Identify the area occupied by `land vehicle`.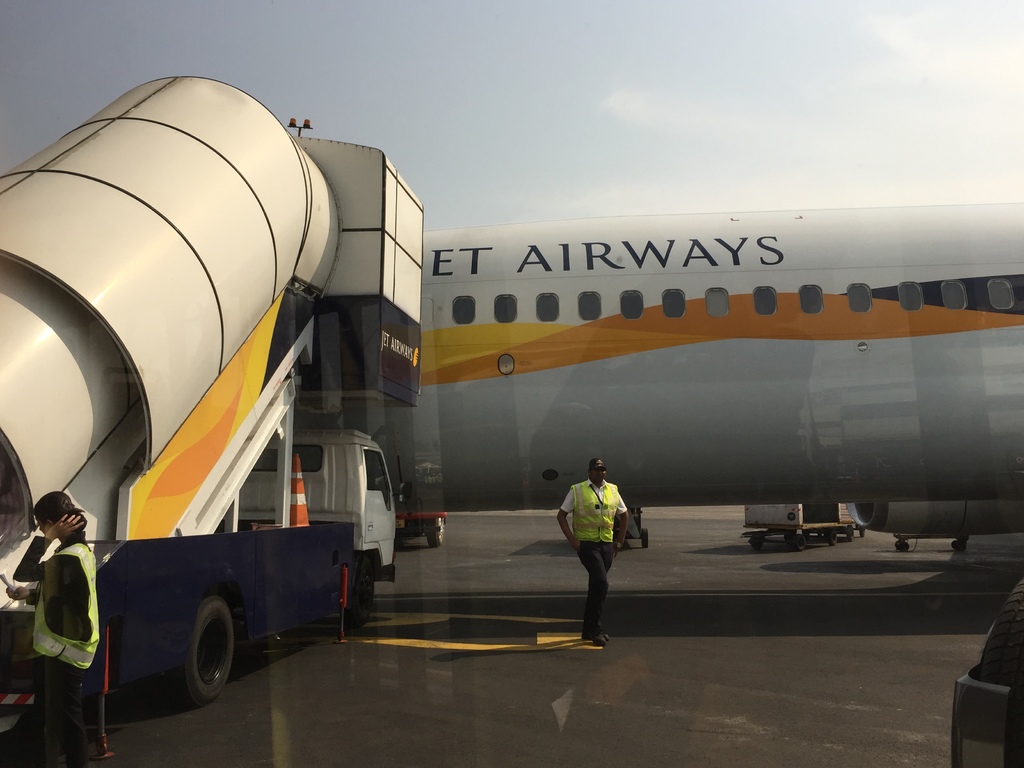
Area: detection(408, 505, 451, 545).
